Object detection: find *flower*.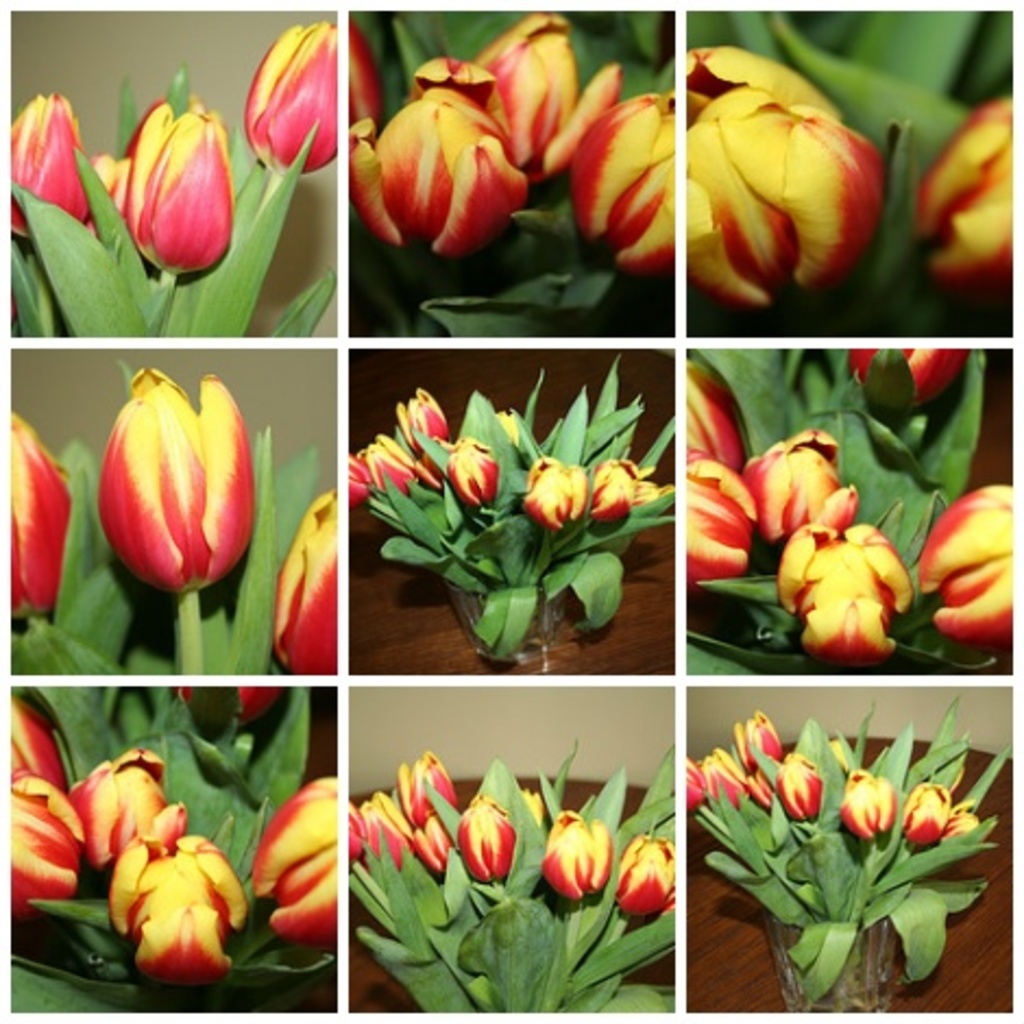
[909, 488, 1013, 645].
